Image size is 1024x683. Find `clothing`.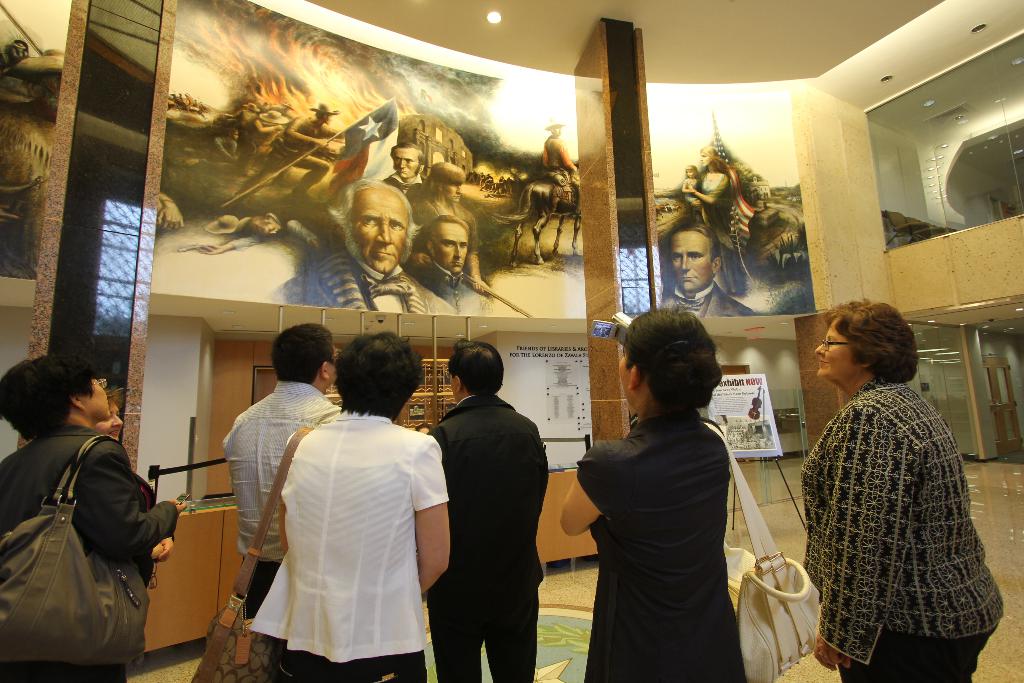
<bbox>430, 392, 541, 682</bbox>.
